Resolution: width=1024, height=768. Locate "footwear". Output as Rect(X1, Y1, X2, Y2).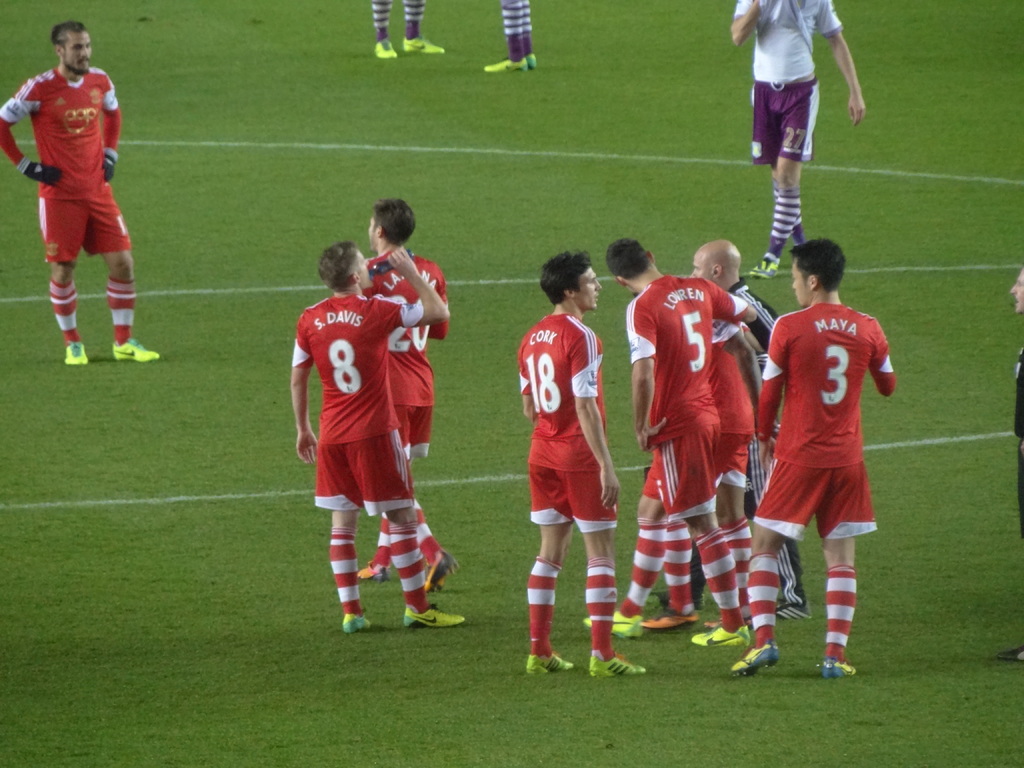
Rect(579, 604, 646, 644).
